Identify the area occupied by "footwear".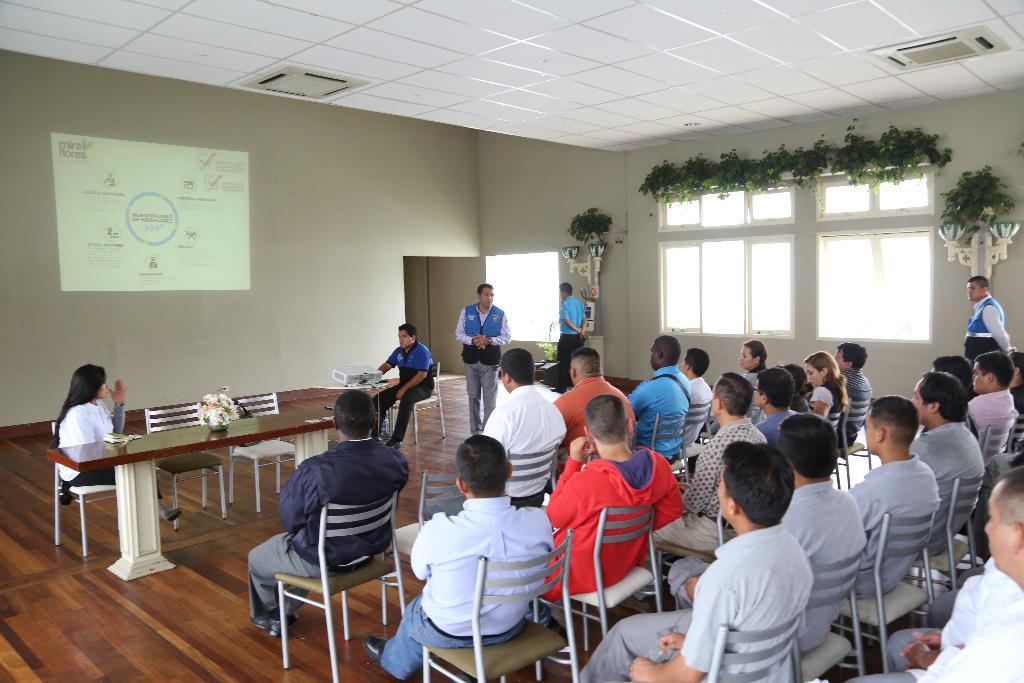
Area: (x1=248, y1=612, x2=275, y2=632).
